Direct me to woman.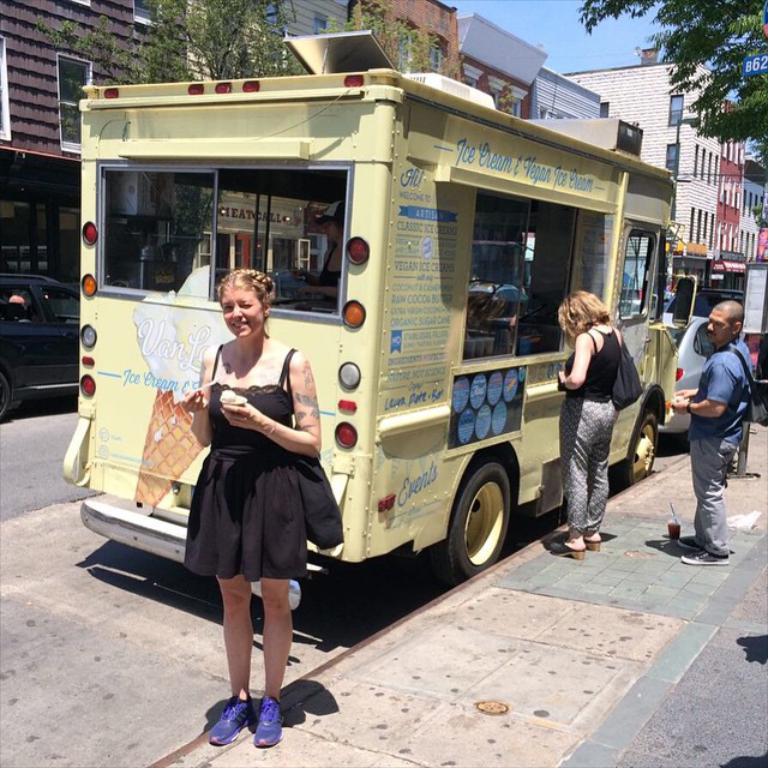
Direction: select_region(550, 290, 626, 558).
